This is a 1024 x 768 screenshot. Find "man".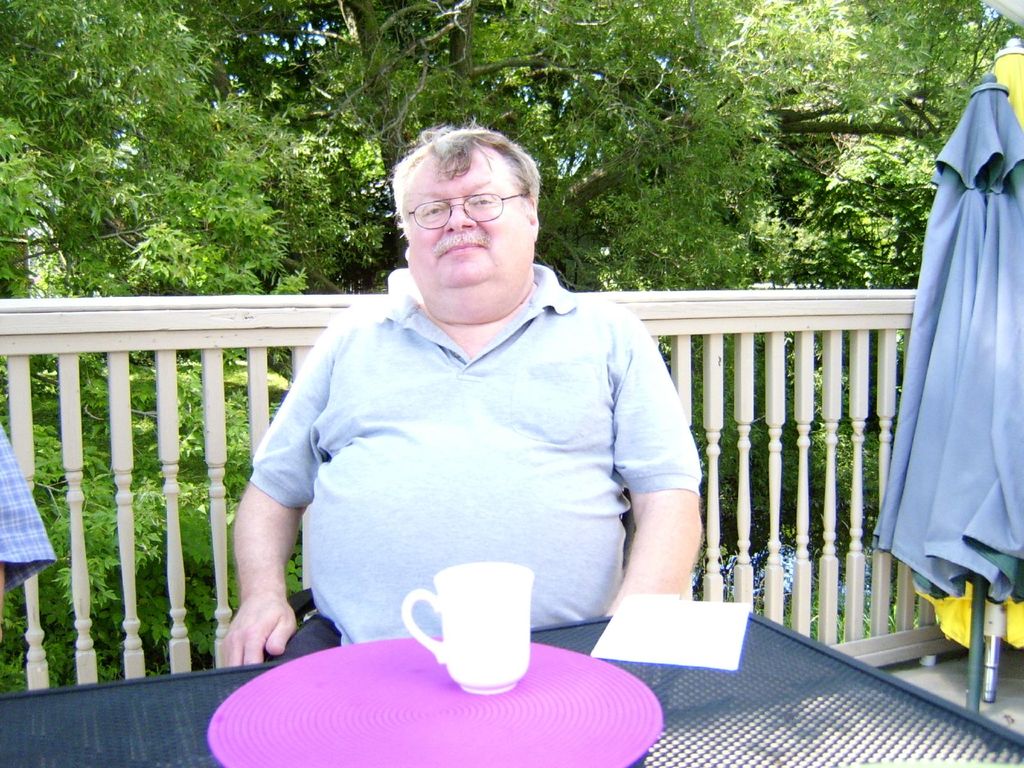
Bounding box: l=215, t=116, r=710, b=676.
